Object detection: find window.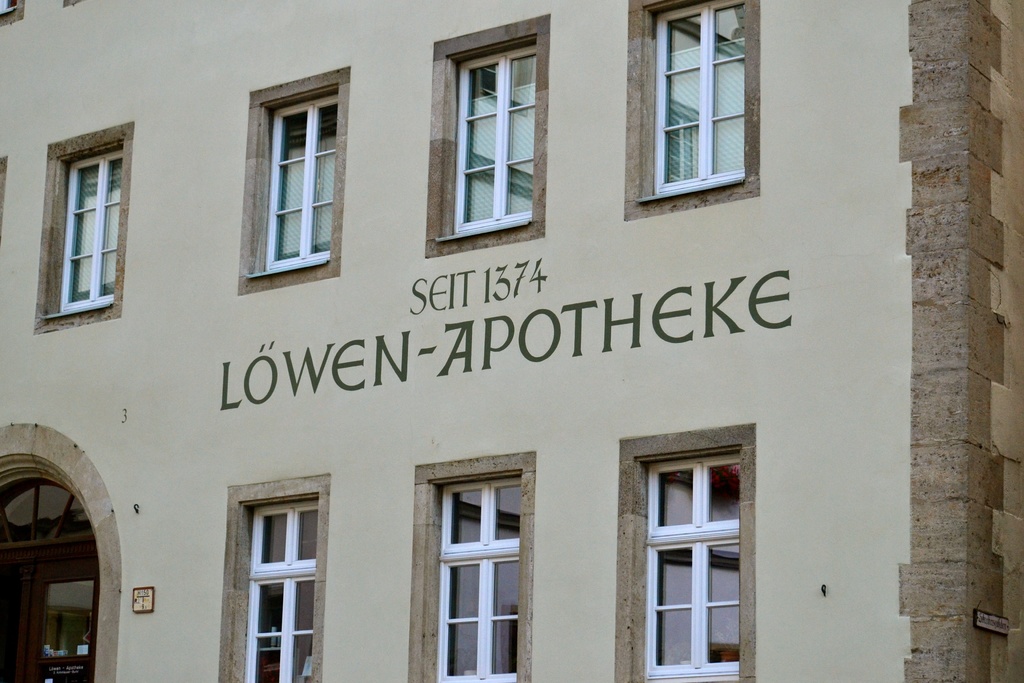
53 155 125 313.
